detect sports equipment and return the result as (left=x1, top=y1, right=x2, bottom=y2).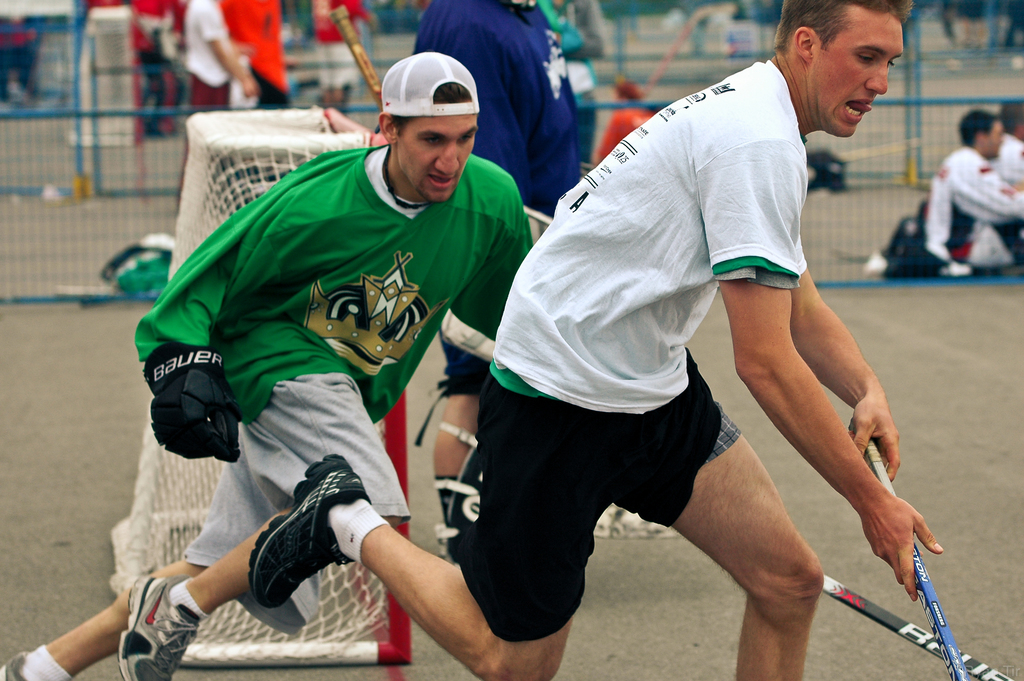
(left=820, top=577, right=1012, bottom=680).
